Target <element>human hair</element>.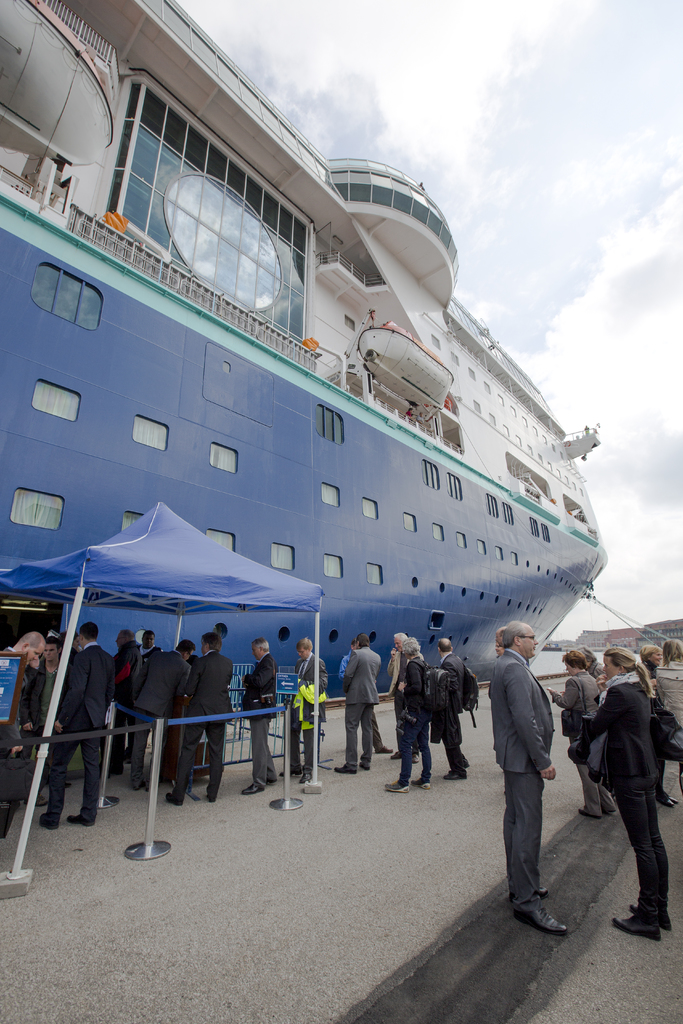
Target region: detection(639, 643, 662, 664).
